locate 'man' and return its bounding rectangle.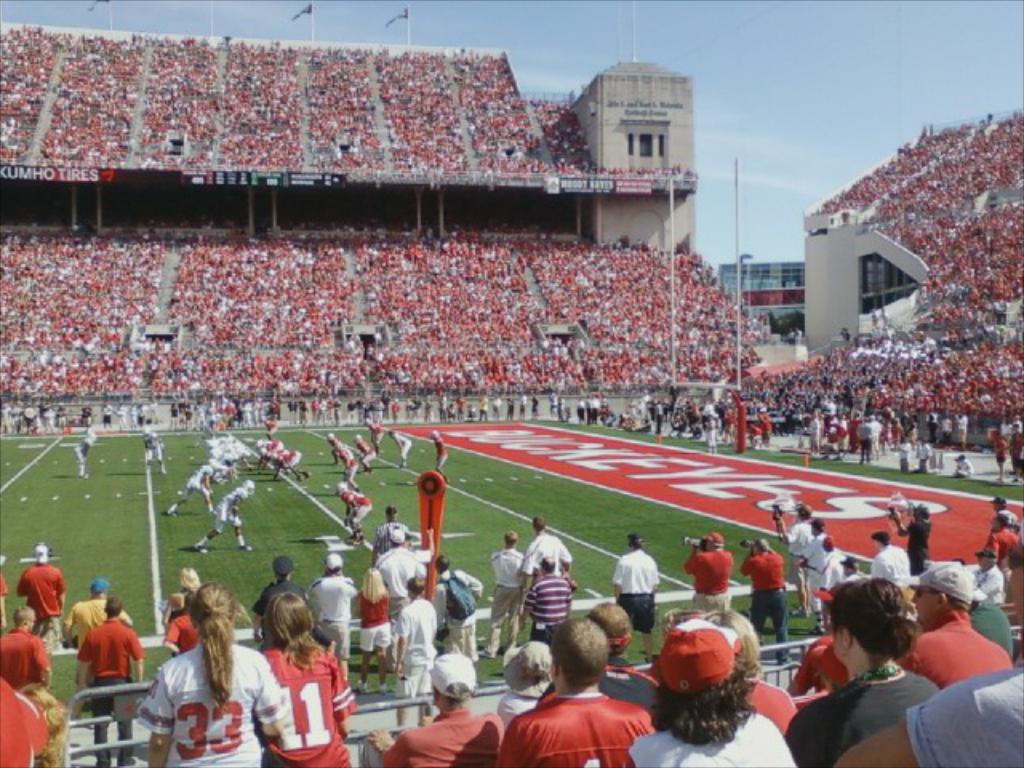
[142, 429, 165, 470].
